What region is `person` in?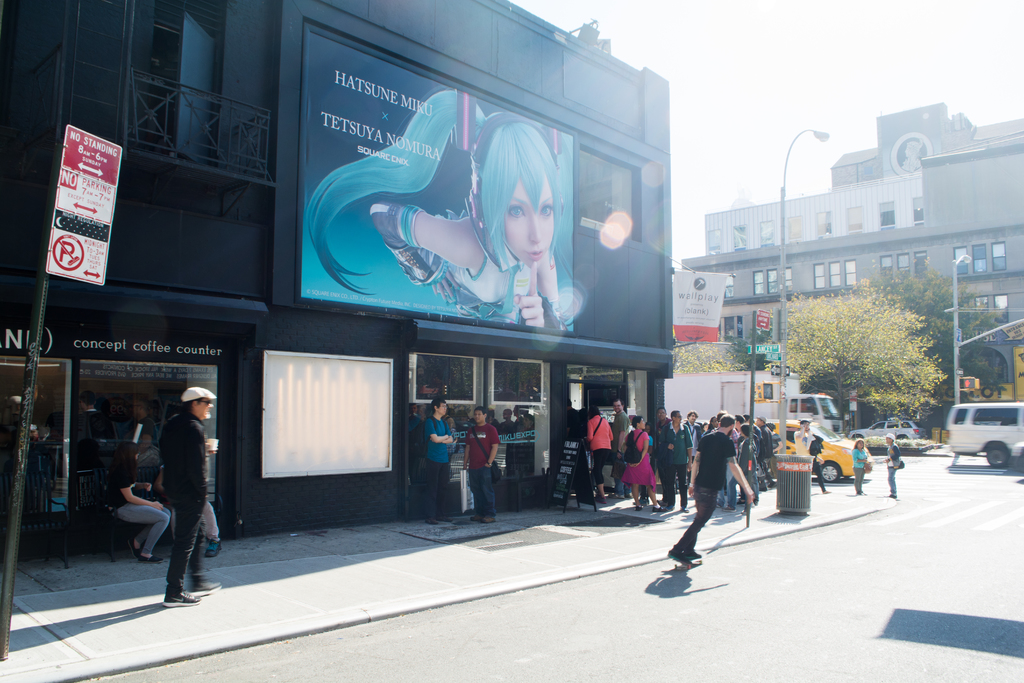
bbox(75, 390, 114, 460).
